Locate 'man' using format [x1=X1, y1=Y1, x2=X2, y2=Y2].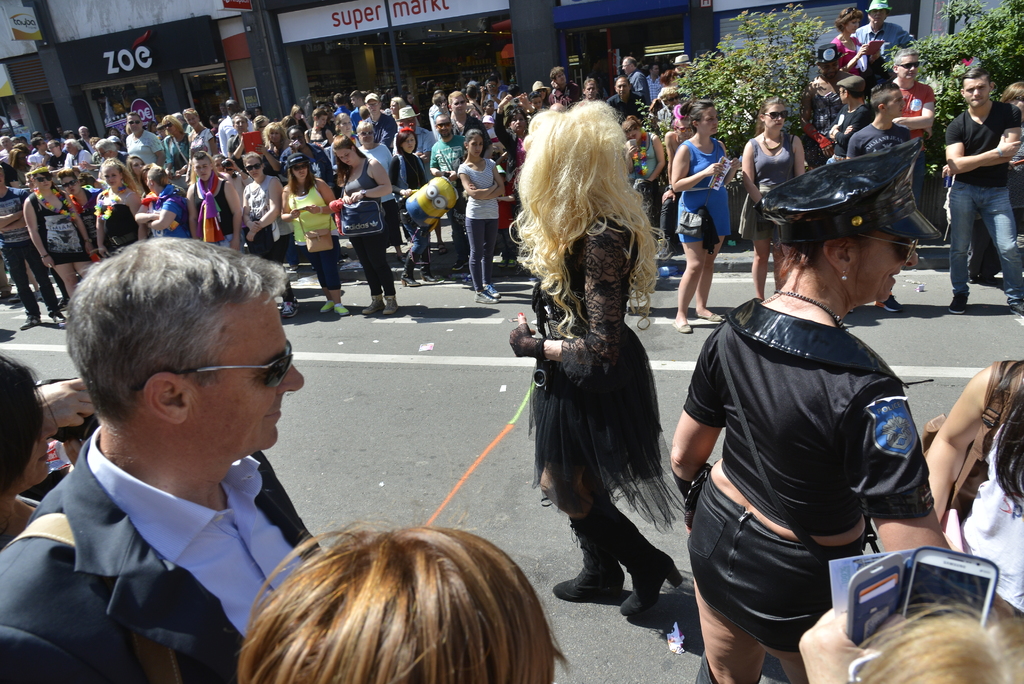
[x1=618, y1=54, x2=655, y2=106].
